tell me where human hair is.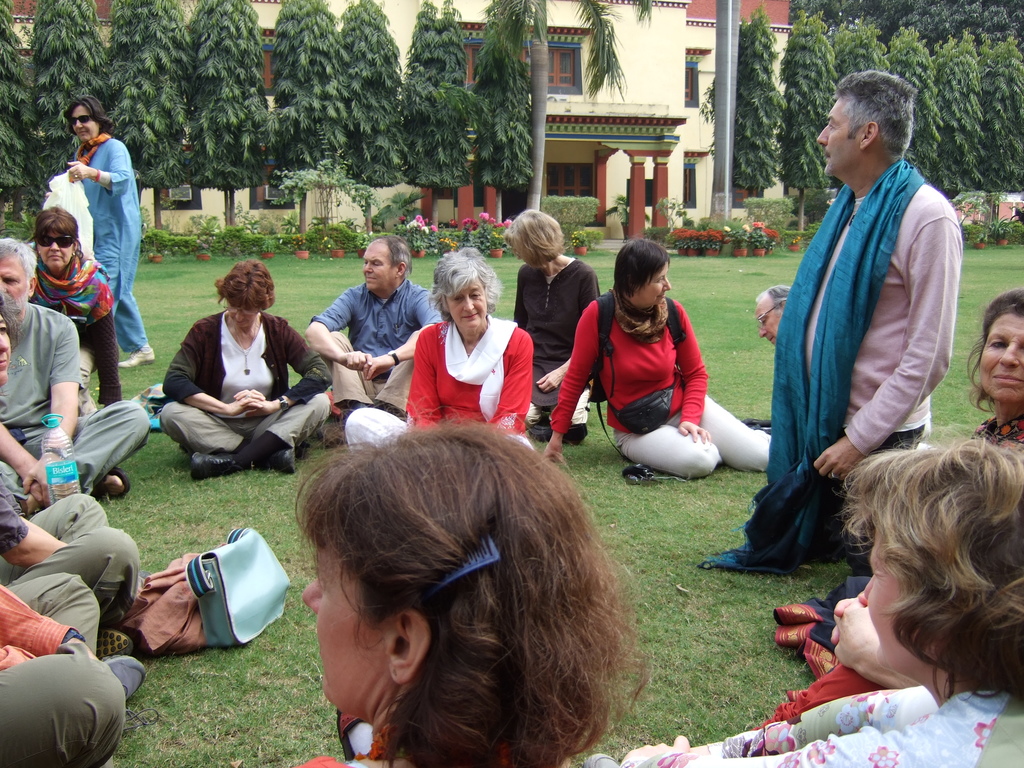
human hair is at region(0, 236, 36, 282).
